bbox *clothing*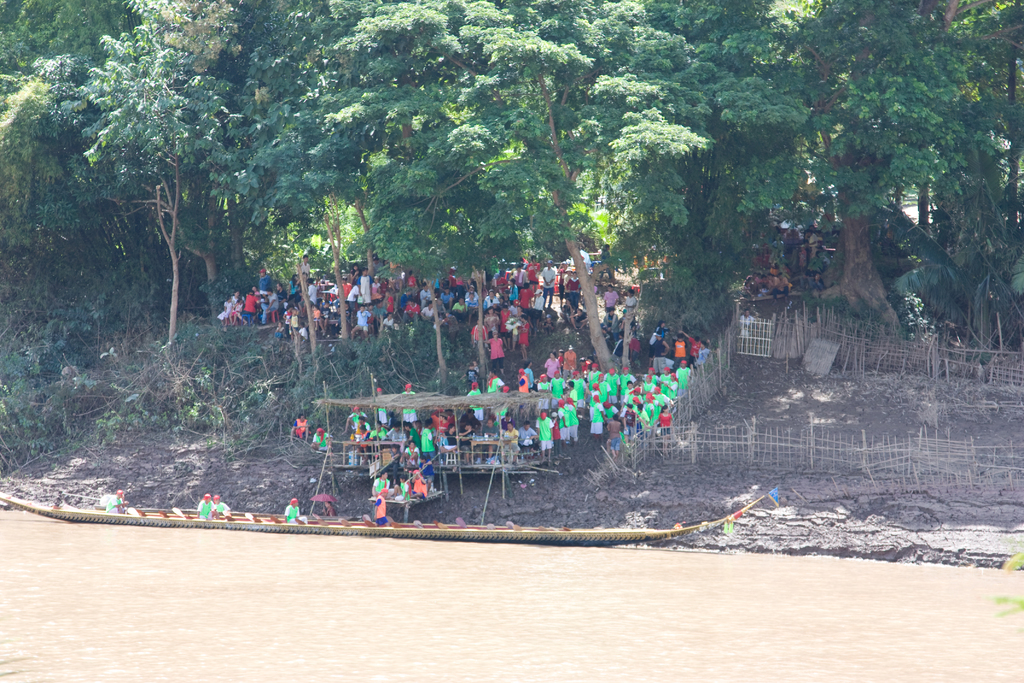
detection(316, 427, 333, 450)
